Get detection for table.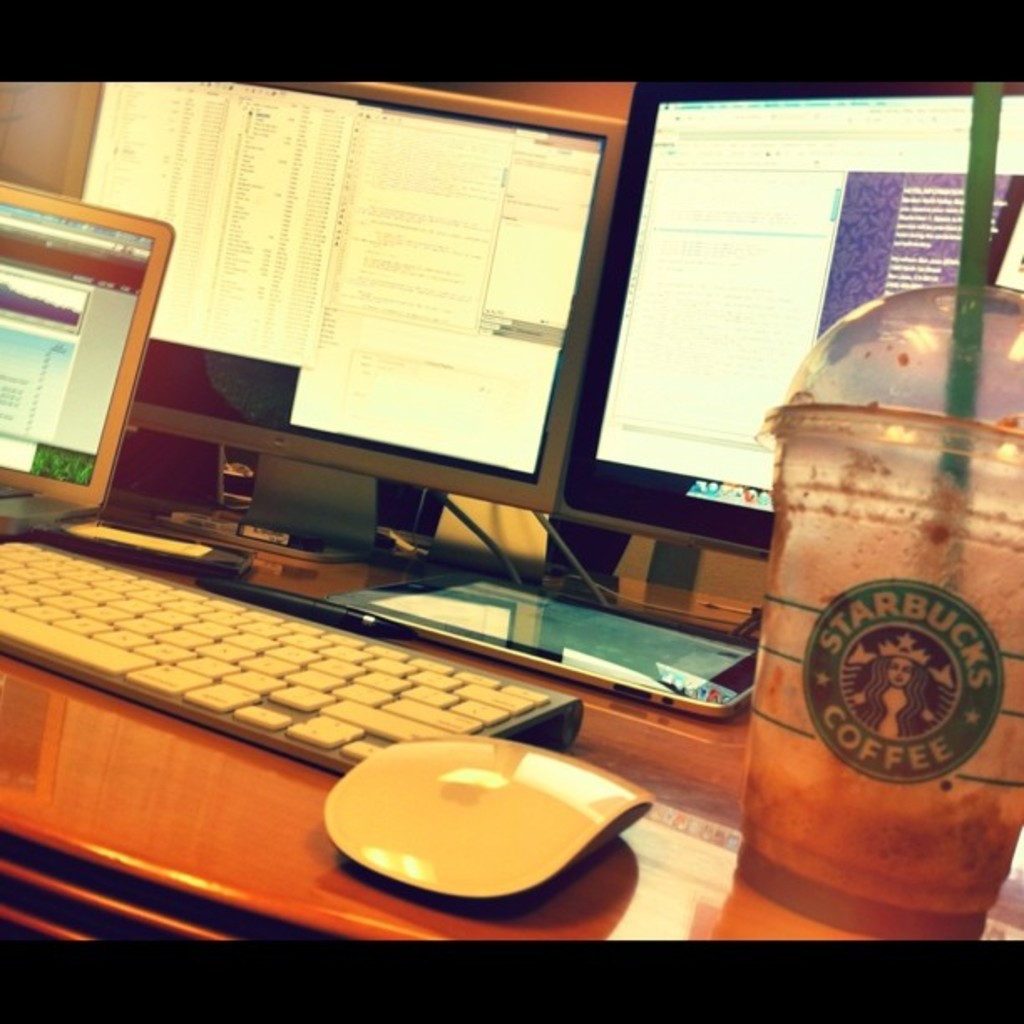
Detection: left=0, top=475, right=1022, bottom=1022.
